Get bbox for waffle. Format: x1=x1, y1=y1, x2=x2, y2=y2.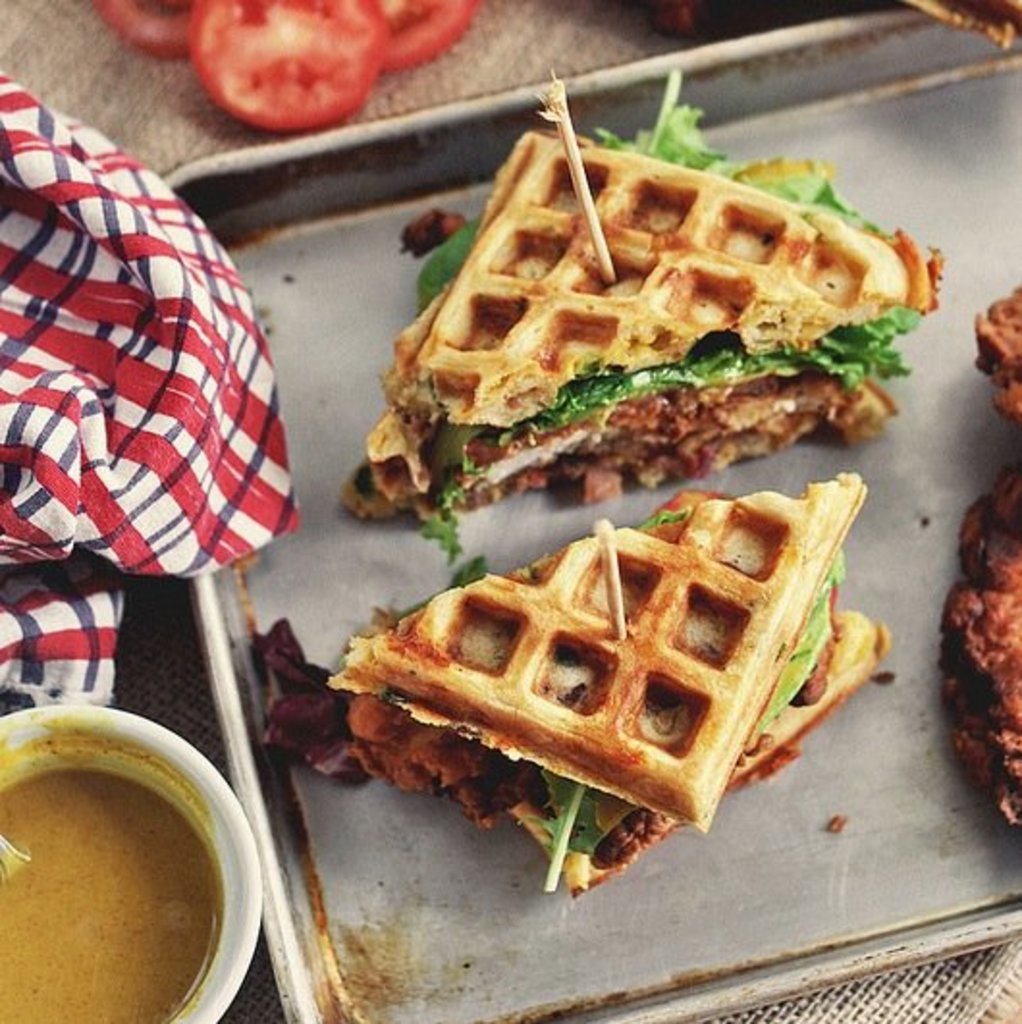
x1=382, y1=127, x2=943, y2=430.
